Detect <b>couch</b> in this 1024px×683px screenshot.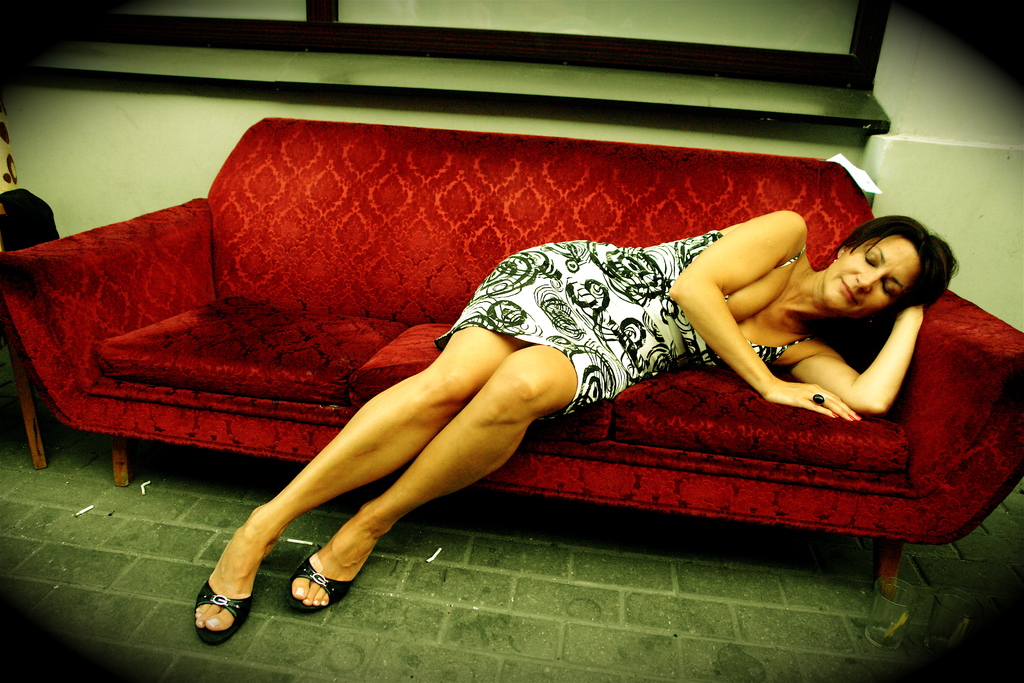
Detection: (13,148,1023,599).
